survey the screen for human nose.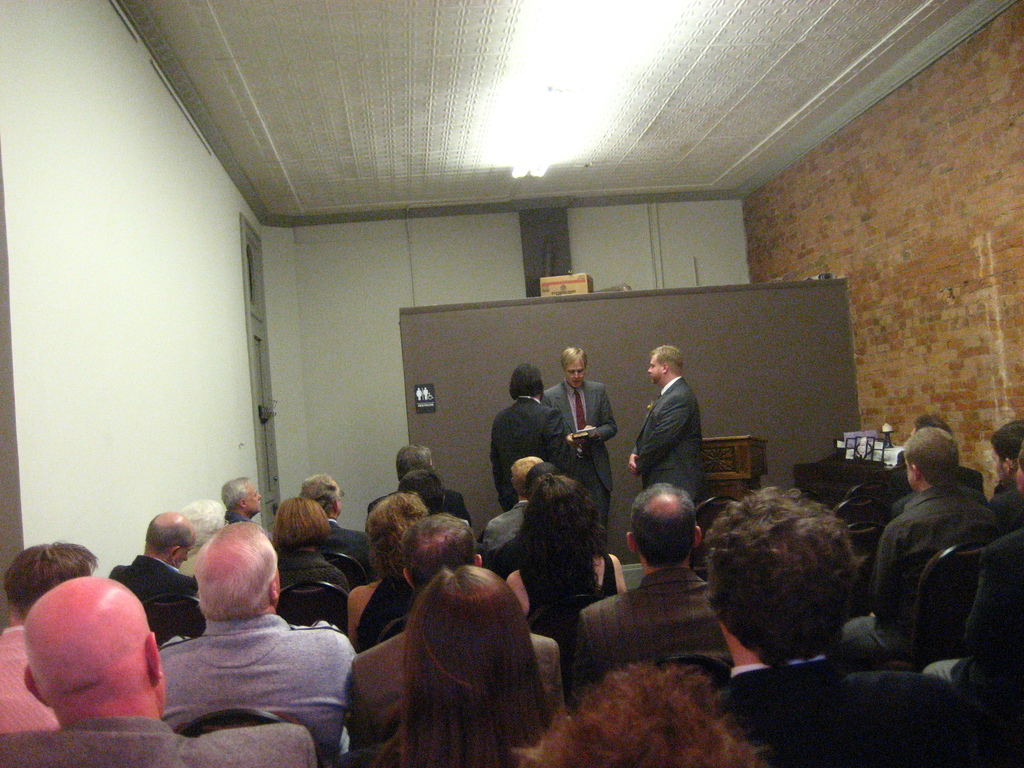
Survey found: BBox(253, 493, 262, 499).
